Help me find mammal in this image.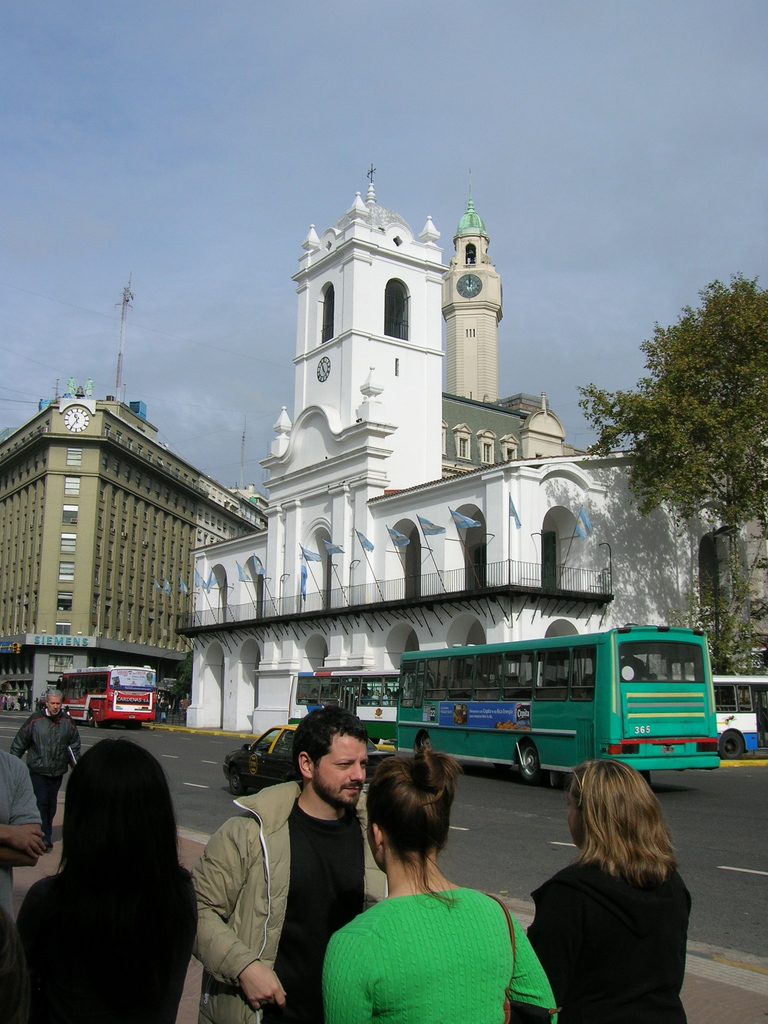
Found it: box=[525, 762, 693, 1023].
